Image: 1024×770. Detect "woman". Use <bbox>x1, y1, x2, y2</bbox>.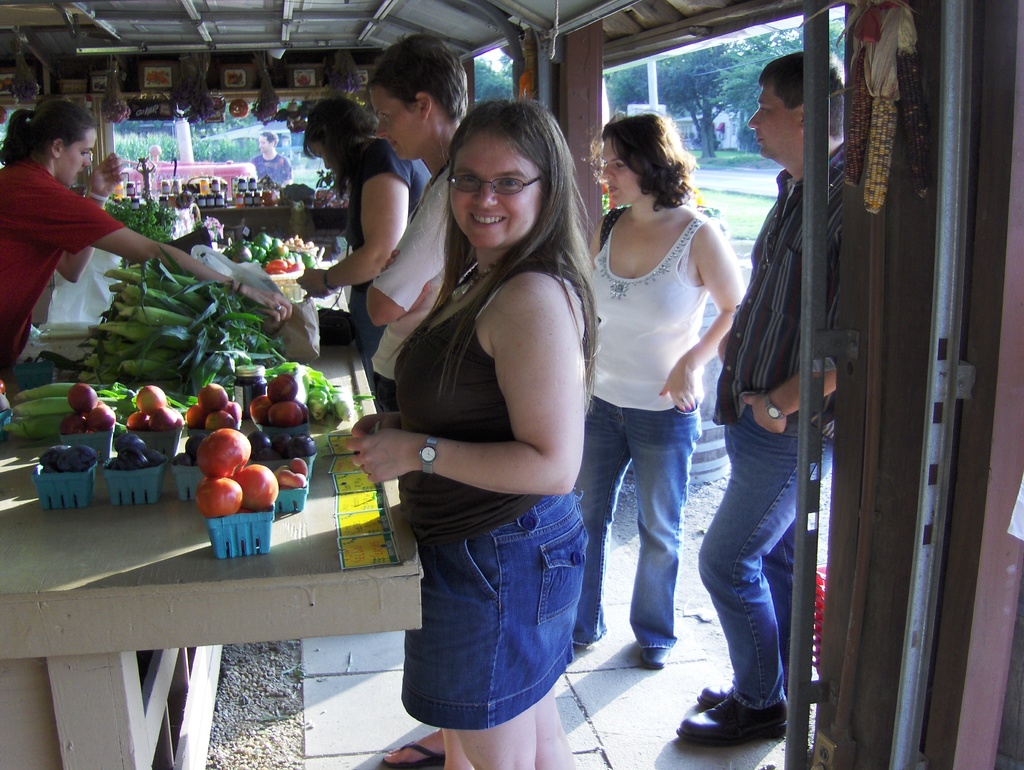
<bbox>0, 101, 297, 382</bbox>.
